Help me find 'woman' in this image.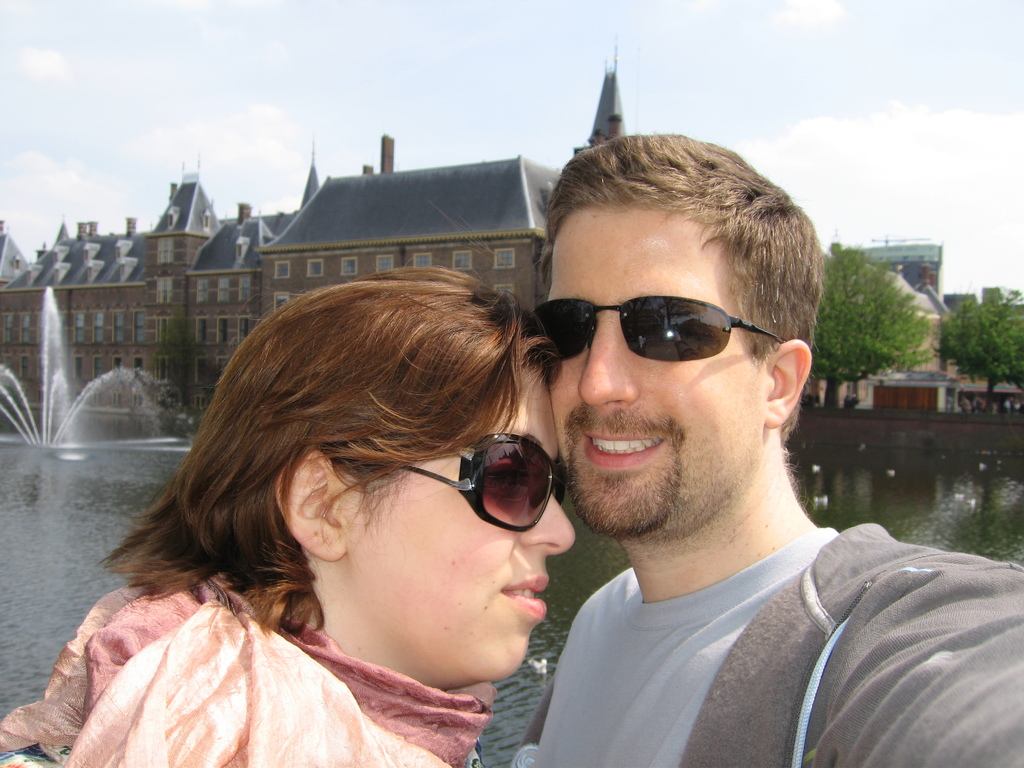
Found it: left=0, top=198, right=577, bottom=767.
